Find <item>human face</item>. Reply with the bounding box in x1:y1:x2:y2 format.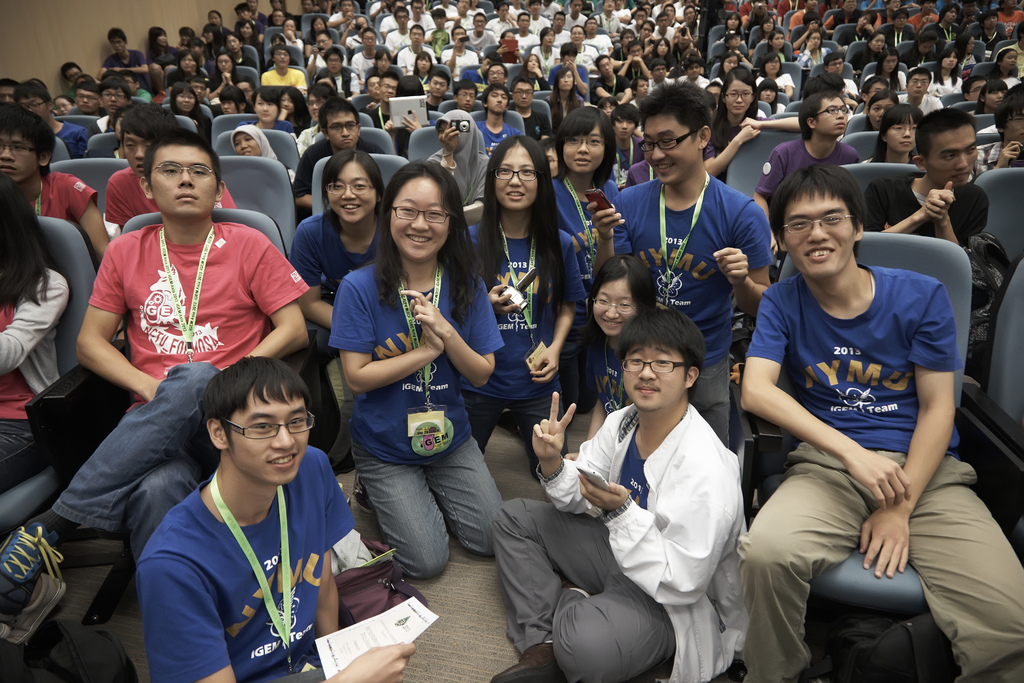
783:185:856:281.
